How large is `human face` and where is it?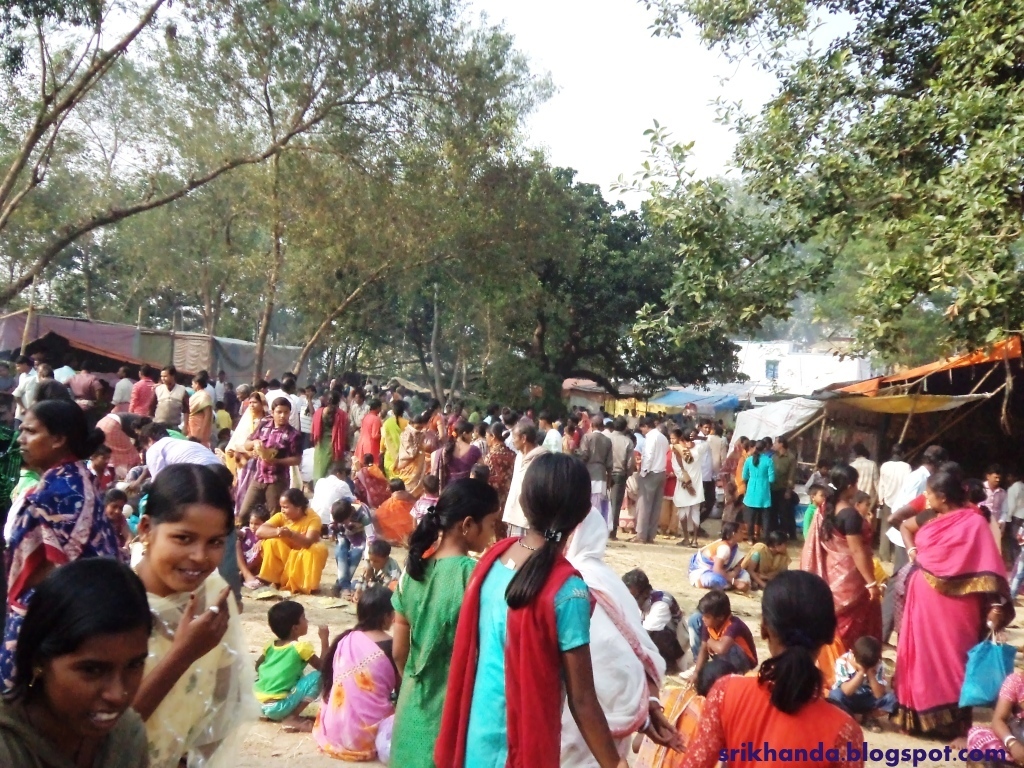
Bounding box: (x1=16, y1=408, x2=48, y2=464).
